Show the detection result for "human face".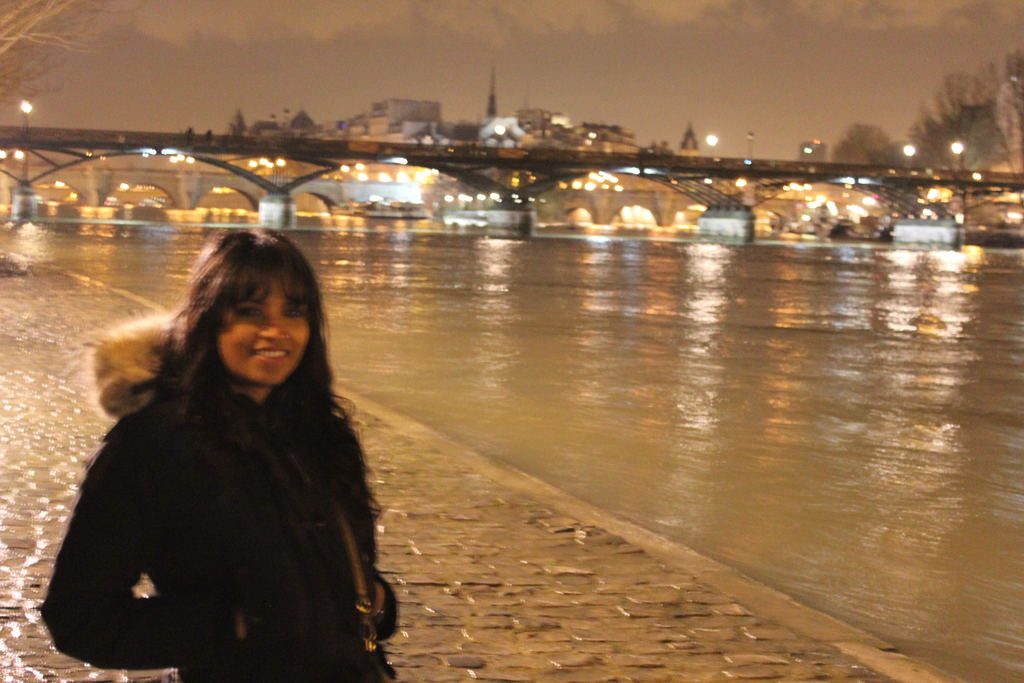
216, 287, 309, 387.
